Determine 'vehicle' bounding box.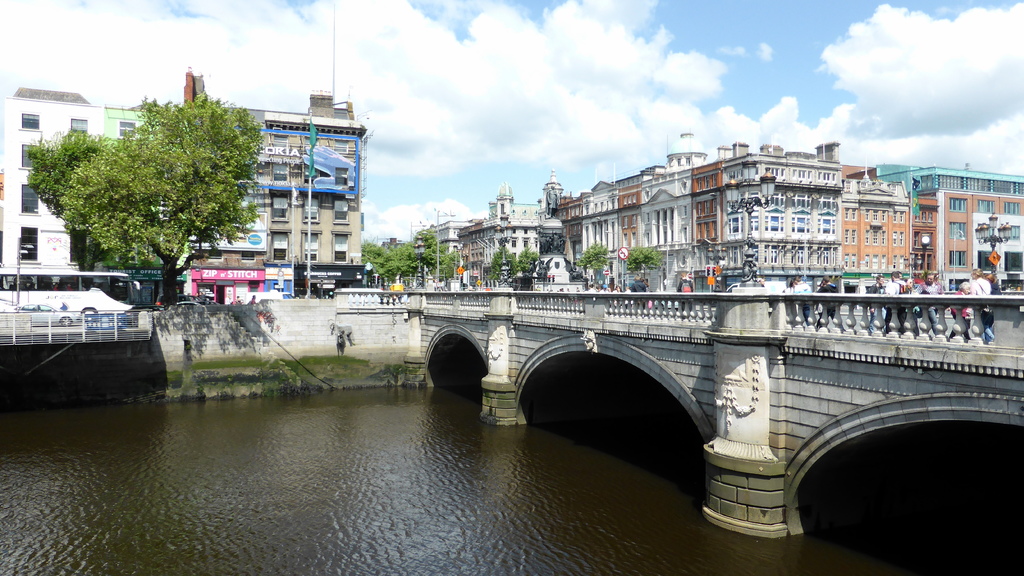
Determined: [4, 303, 86, 327].
